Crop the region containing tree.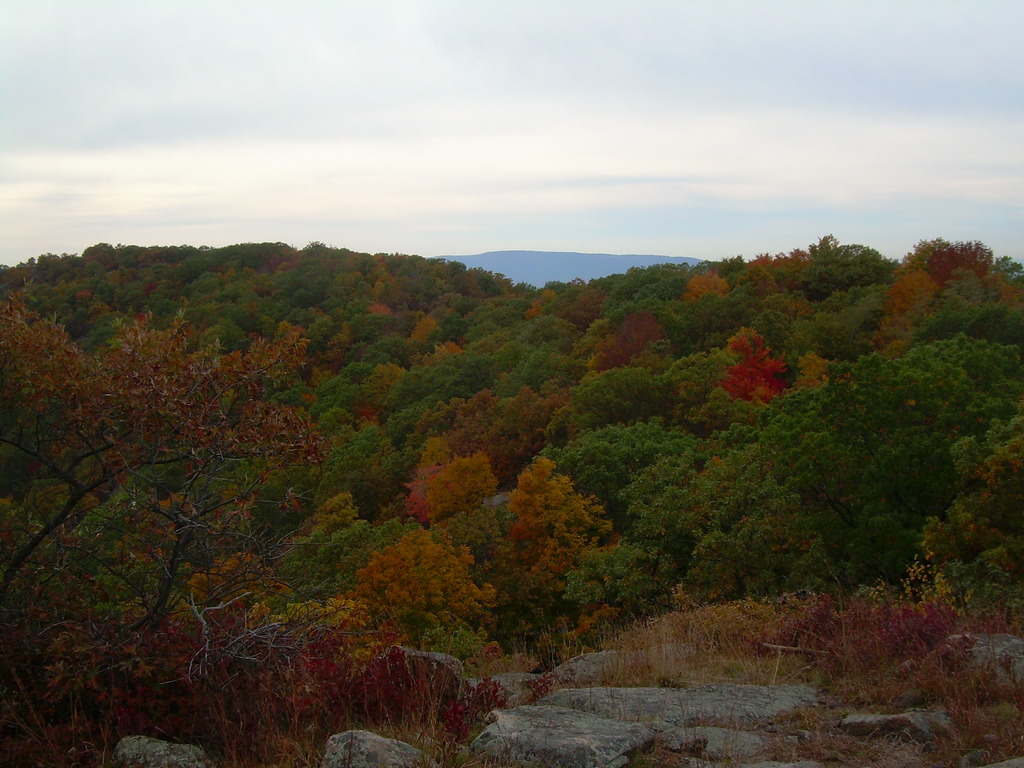
Crop region: box=[0, 287, 329, 589].
